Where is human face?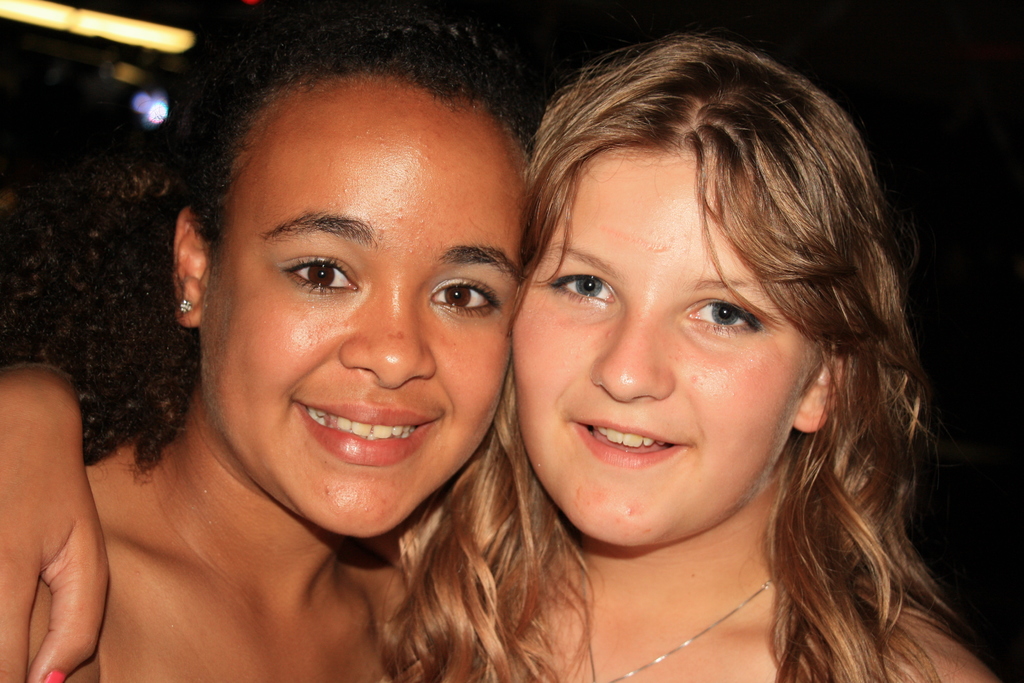
detection(509, 156, 819, 546).
